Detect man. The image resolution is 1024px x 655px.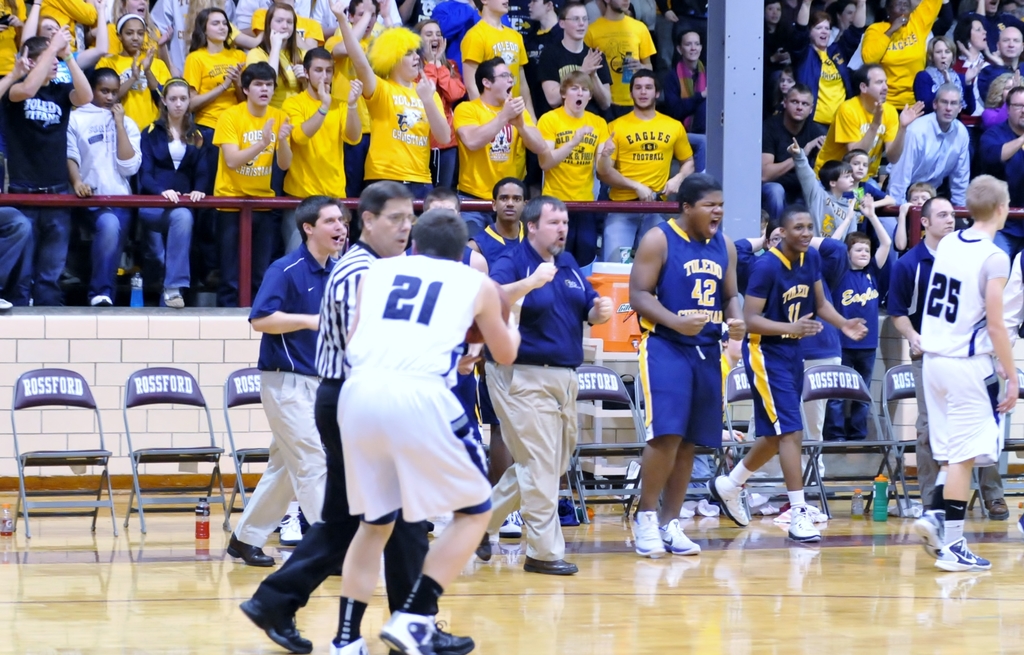
rect(960, 228, 1023, 533).
